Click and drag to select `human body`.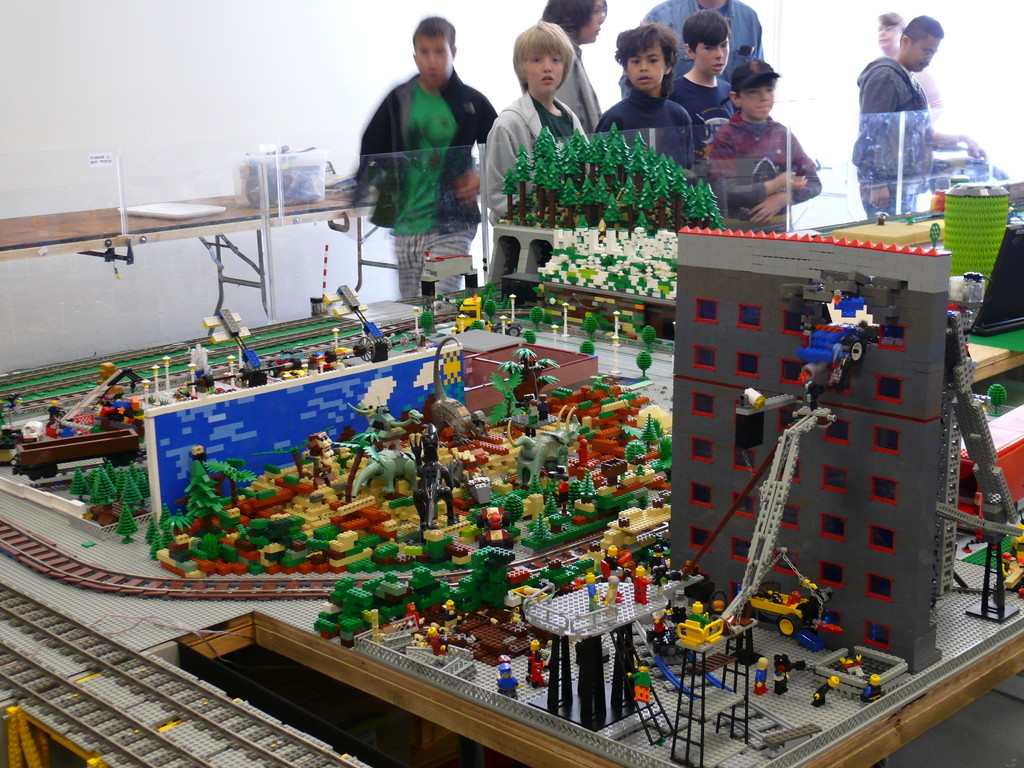
Selection: x1=690, y1=601, x2=710, y2=635.
